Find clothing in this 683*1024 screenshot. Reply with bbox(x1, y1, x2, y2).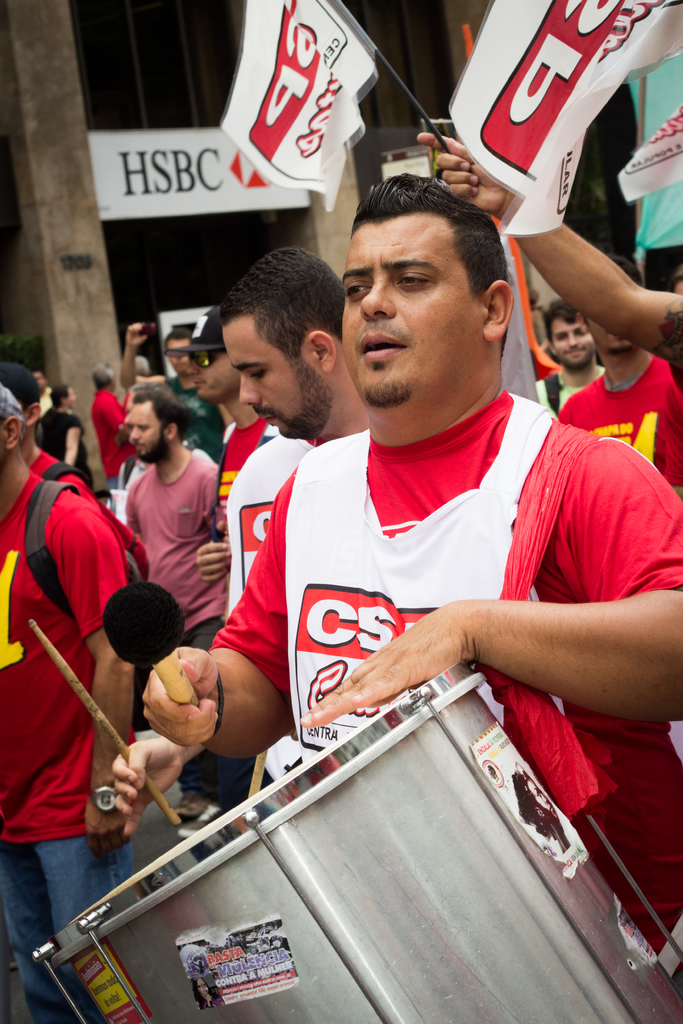
bbox(85, 387, 126, 474).
